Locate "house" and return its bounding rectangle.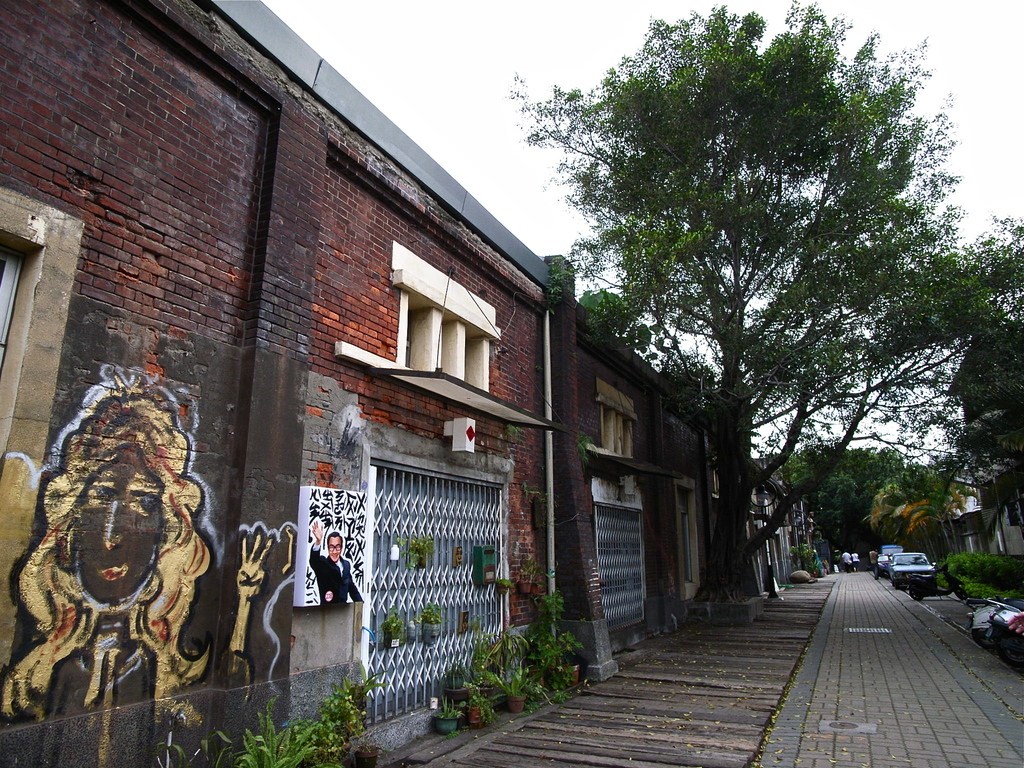
rect(669, 388, 817, 626).
